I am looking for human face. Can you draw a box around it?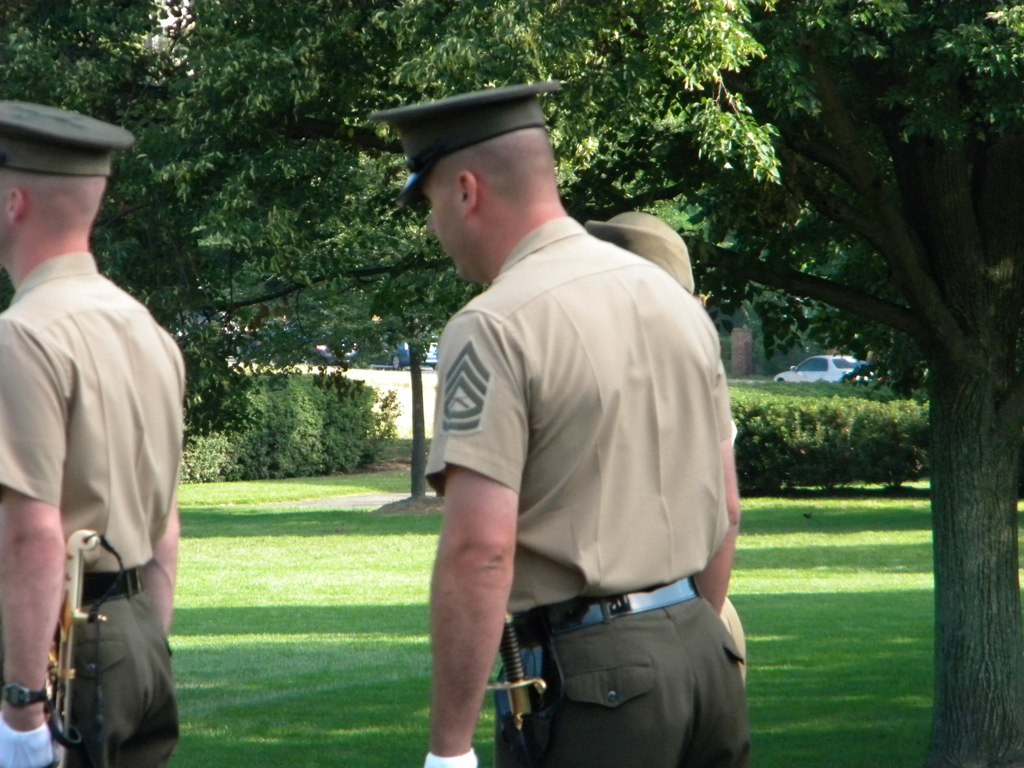
Sure, the bounding box is [x1=429, y1=186, x2=461, y2=278].
